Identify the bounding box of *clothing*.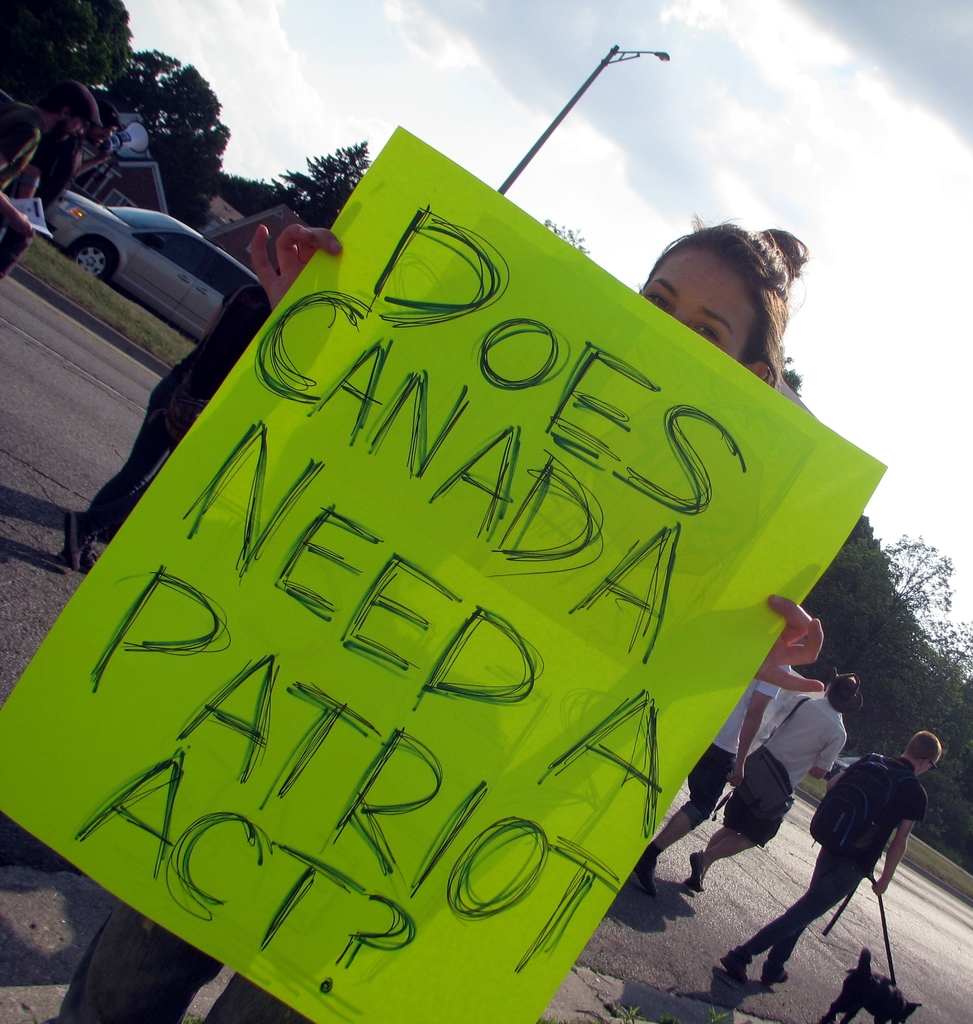
88,288,296,579.
